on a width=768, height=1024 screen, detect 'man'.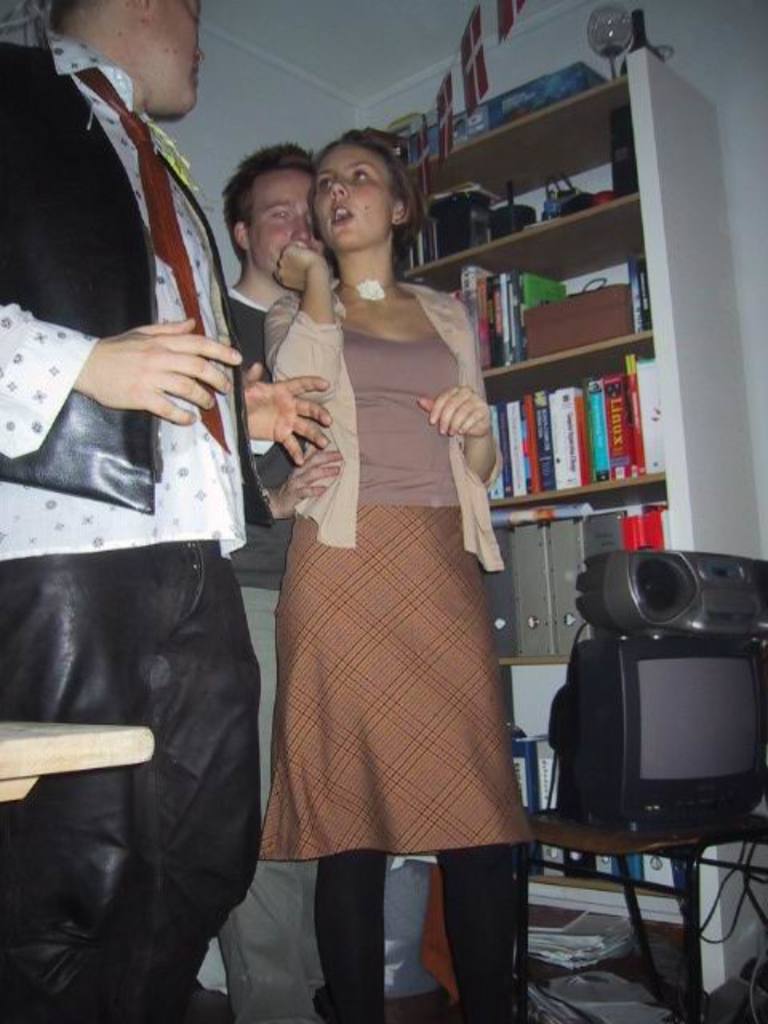
pyautogui.locateOnScreen(194, 112, 550, 1008).
